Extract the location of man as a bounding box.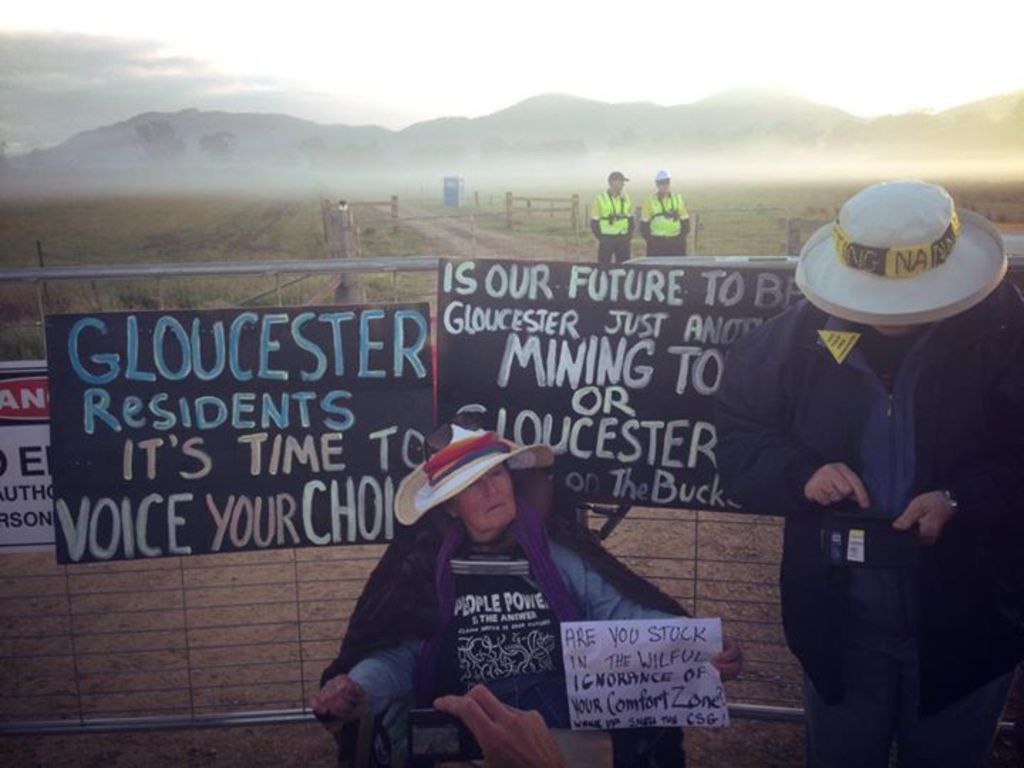
634,162,691,257.
